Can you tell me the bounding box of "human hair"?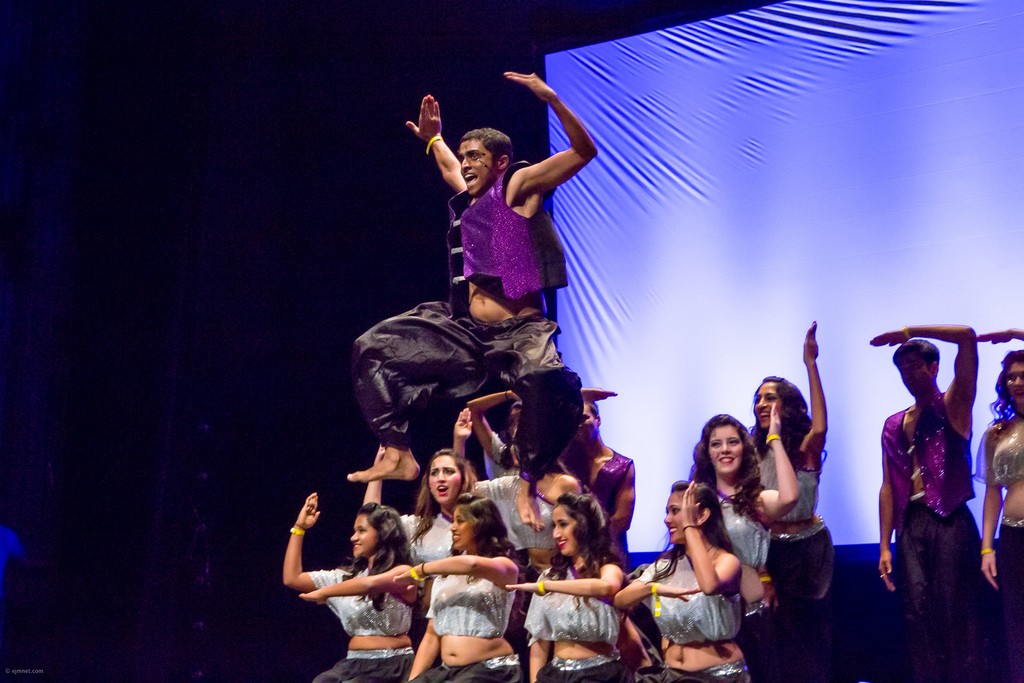
692:418:763:518.
